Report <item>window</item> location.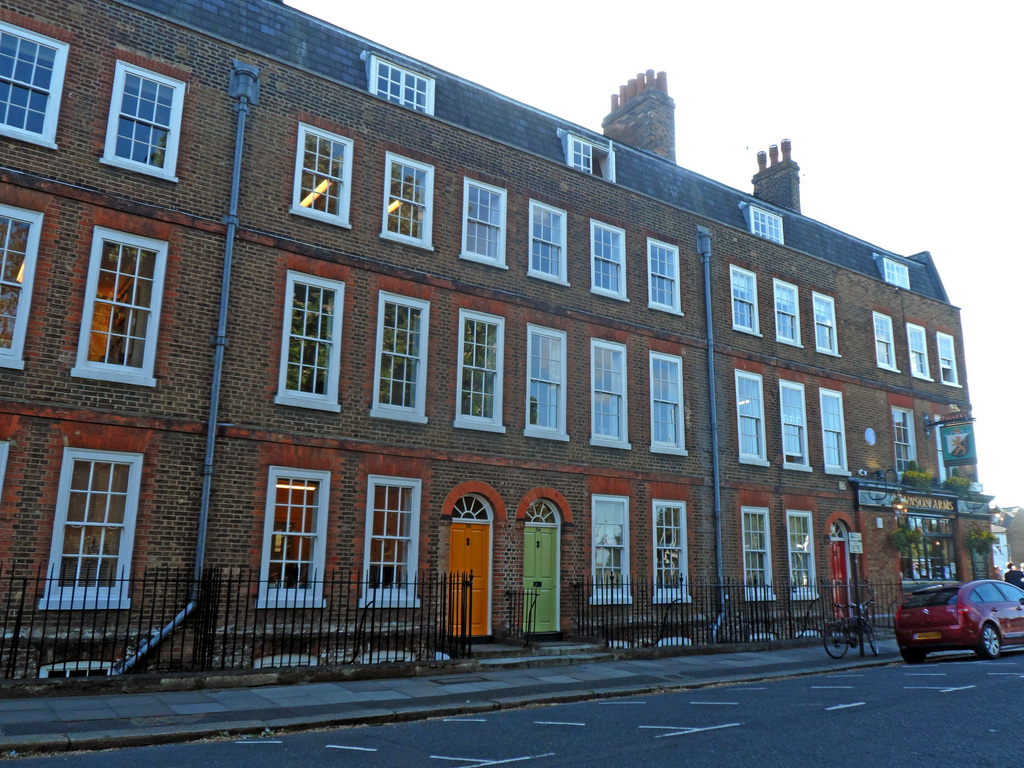
Report: (x1=291, y1=126, x2=362, y2=236).
